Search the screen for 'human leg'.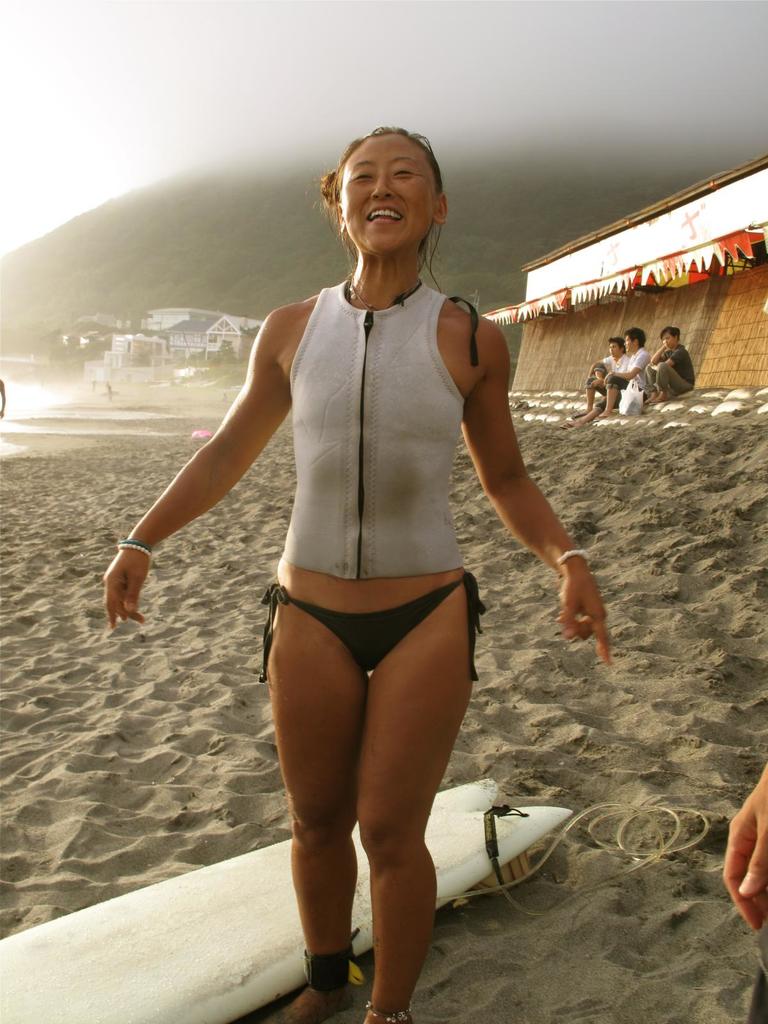
Found at pyautogui.locateOnScreen(360, 557, 492, 1020).
